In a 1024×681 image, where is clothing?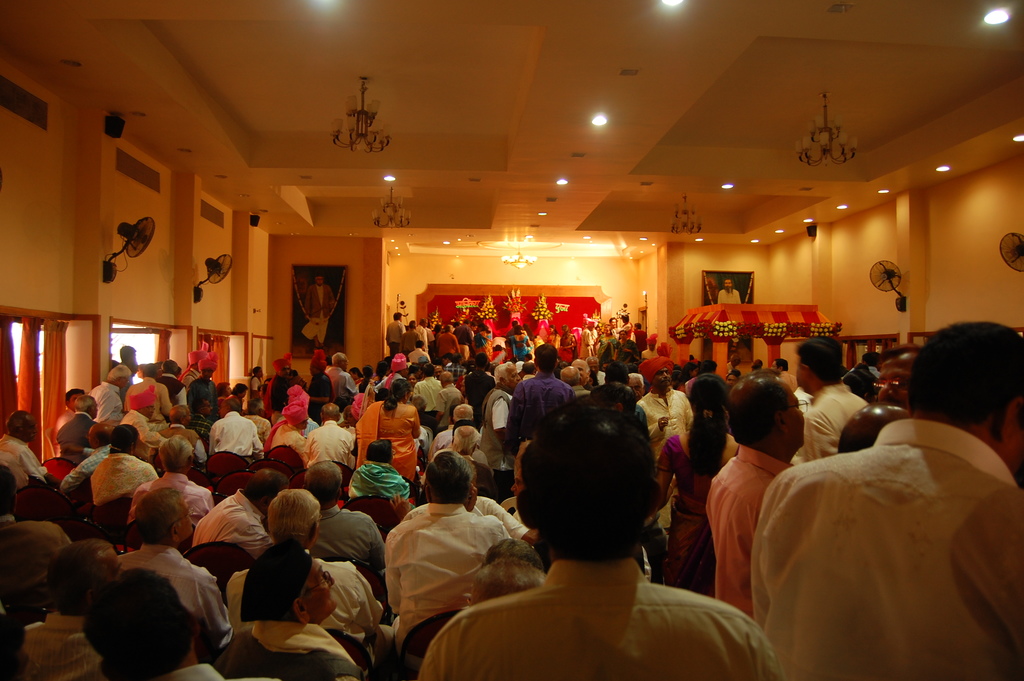
select_region(0, 434, 36, 484).
